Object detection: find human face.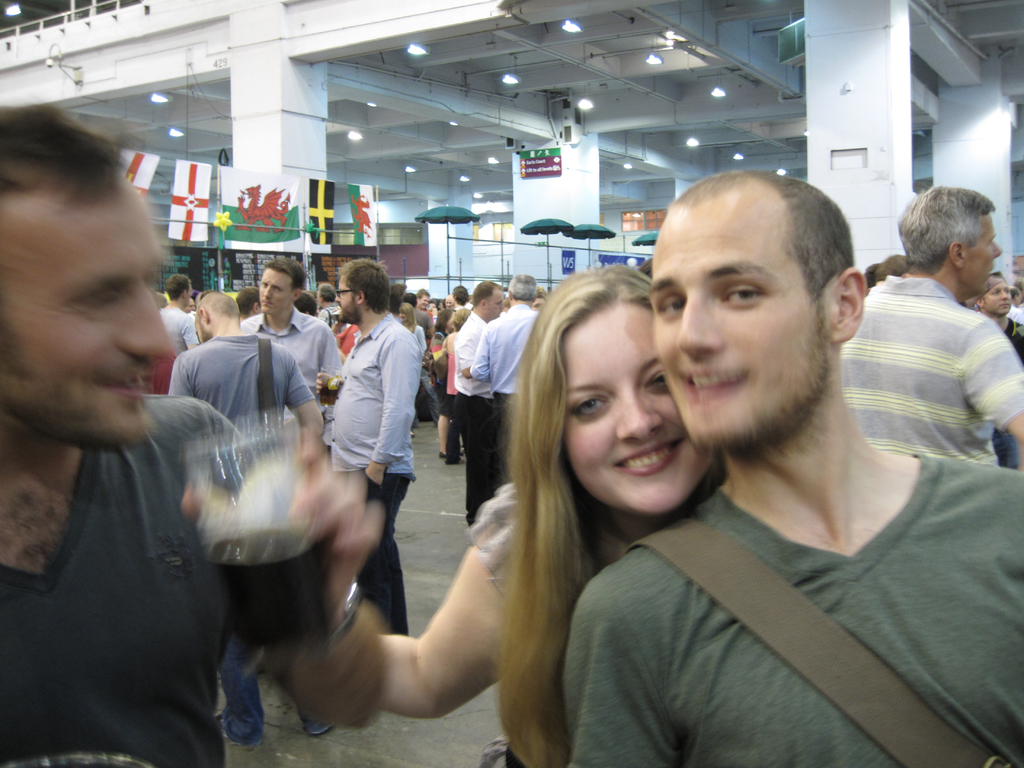
x1=334 y1=275 x2=356 y2=319.
